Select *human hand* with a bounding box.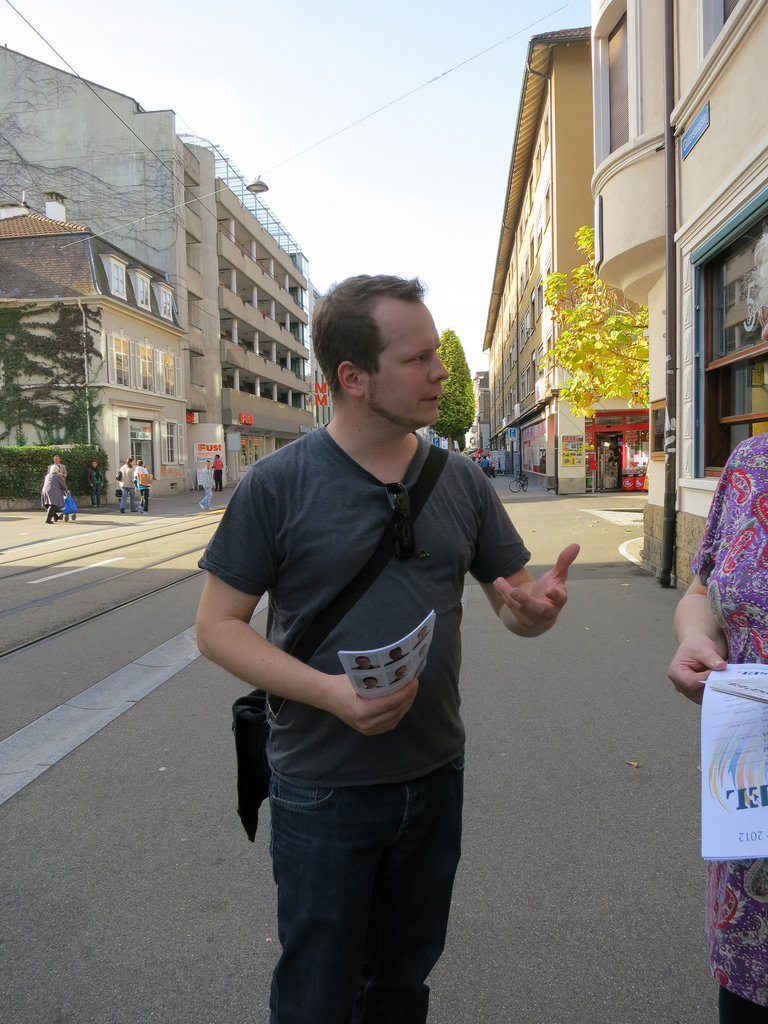
x1=132, y1=485, x2=139, y2=494.
